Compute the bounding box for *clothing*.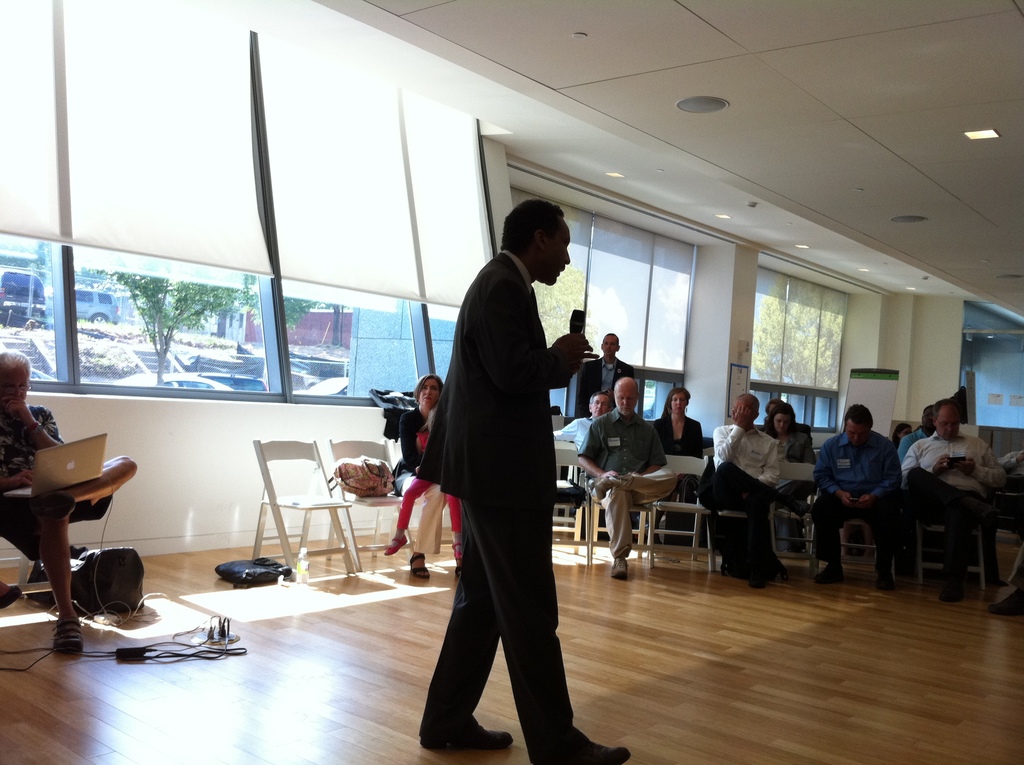
Rect(890, 413, 931, 456).
